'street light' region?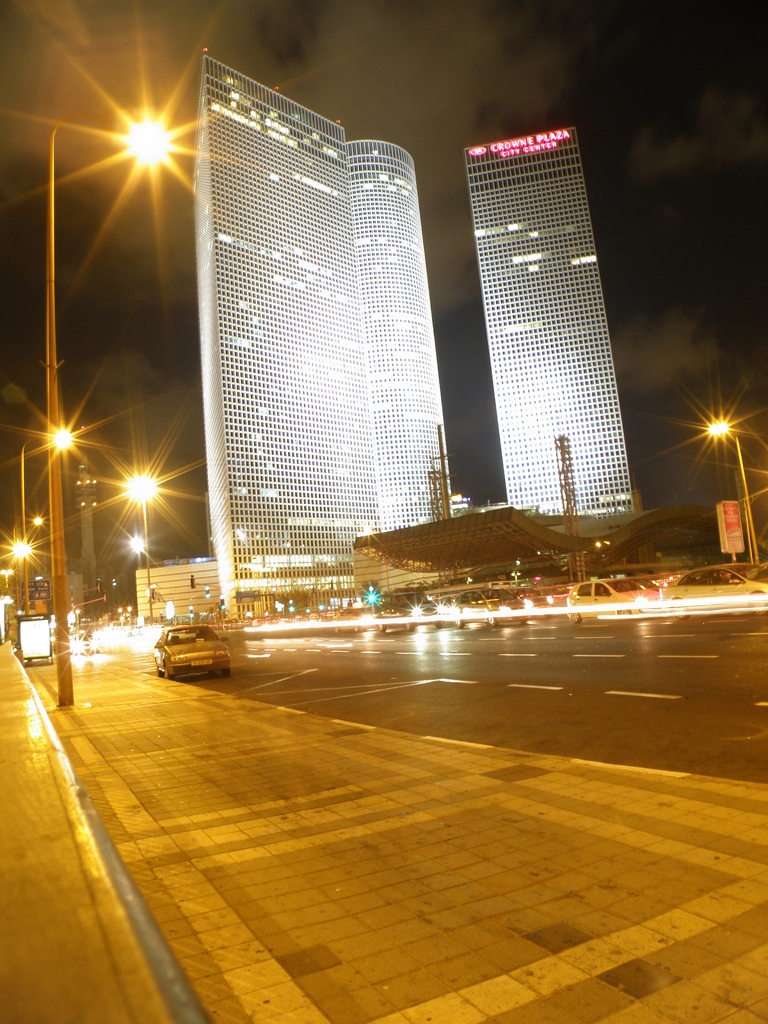
24, 43, 201, 726
